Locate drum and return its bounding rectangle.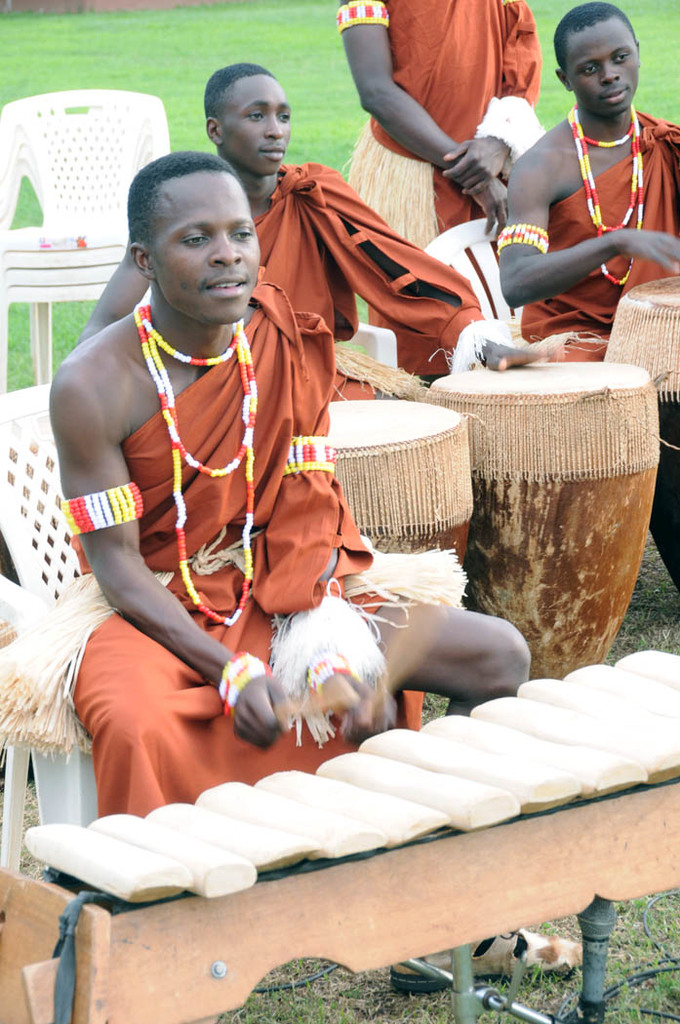
pyautogui.locateOnScreen(602, 276, 679, 588).
